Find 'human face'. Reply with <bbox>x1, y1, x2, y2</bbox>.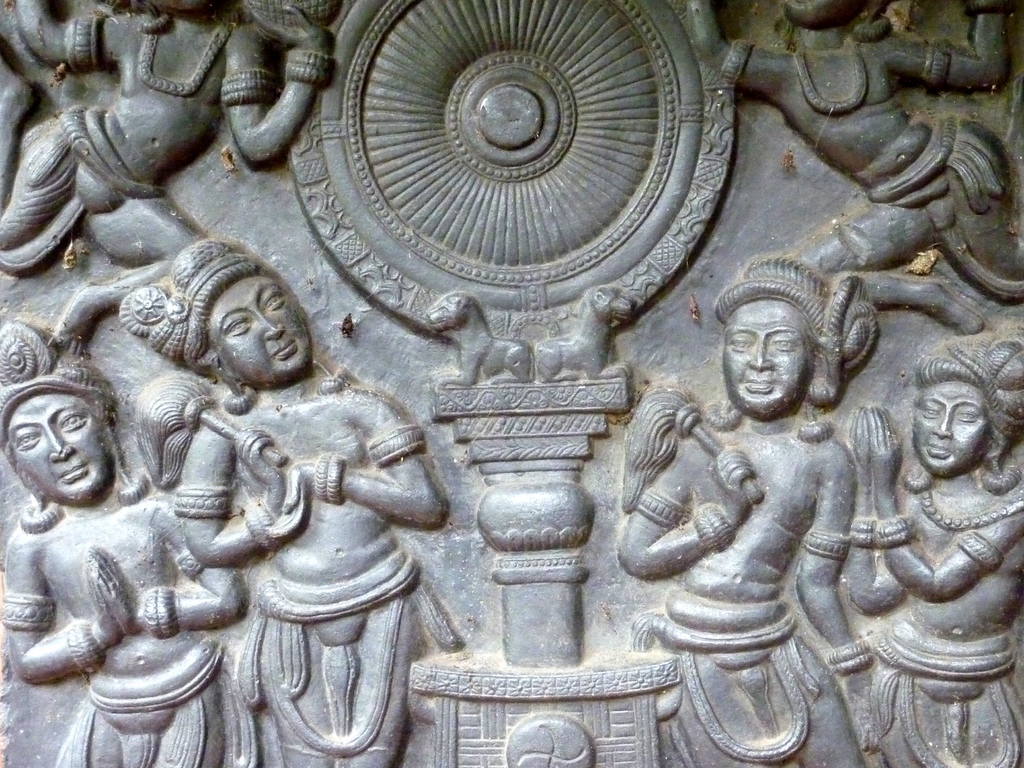
<bbox>914, 386, 989, 483</bbox>.
